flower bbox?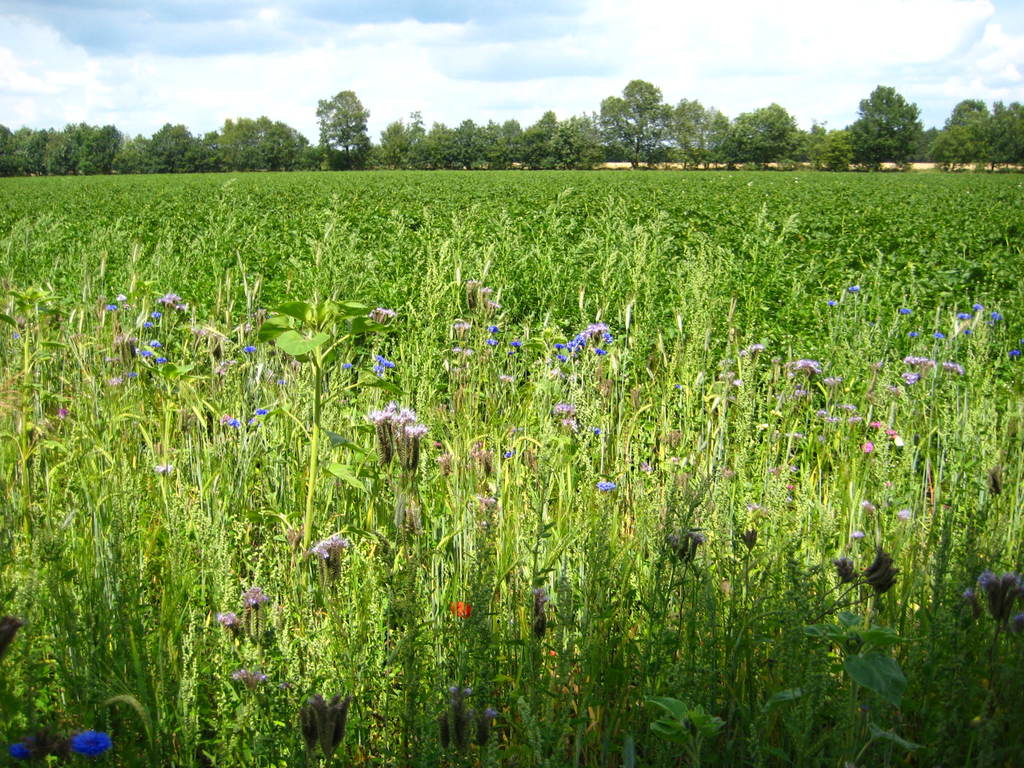
[941, 360, 964, 373]
